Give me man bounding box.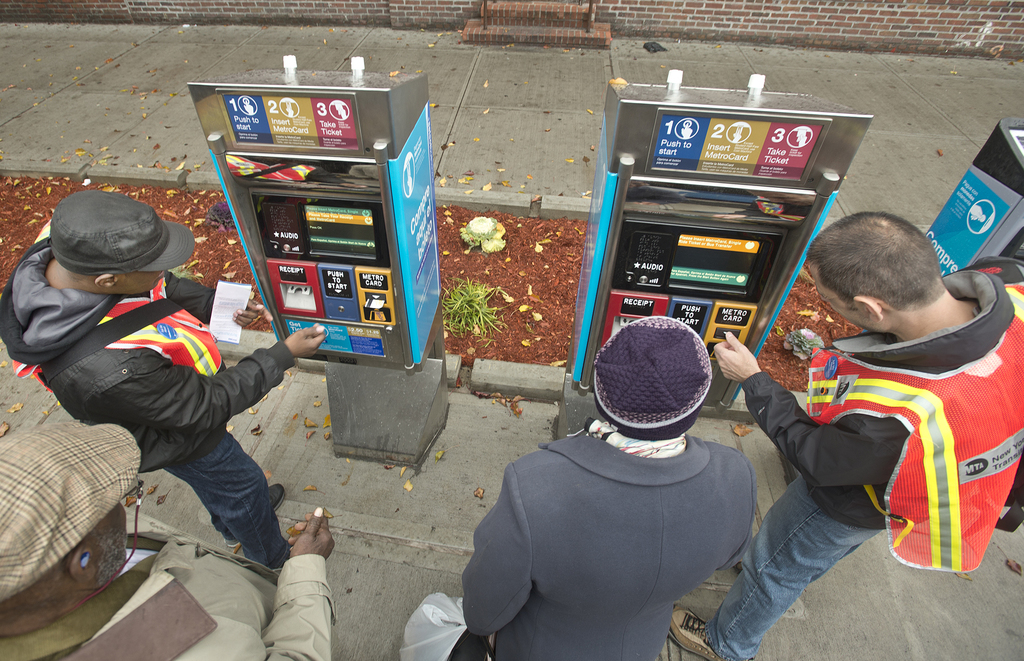
668, 204, 1023, 660.
